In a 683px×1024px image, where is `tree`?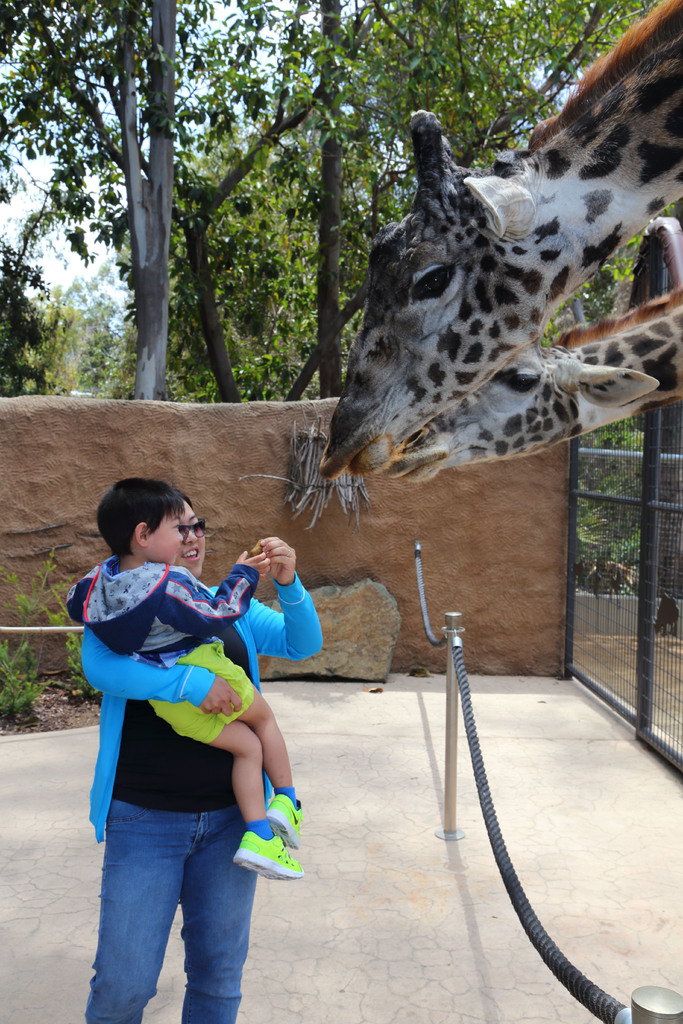
BBox(15, 22, 348, 396).
